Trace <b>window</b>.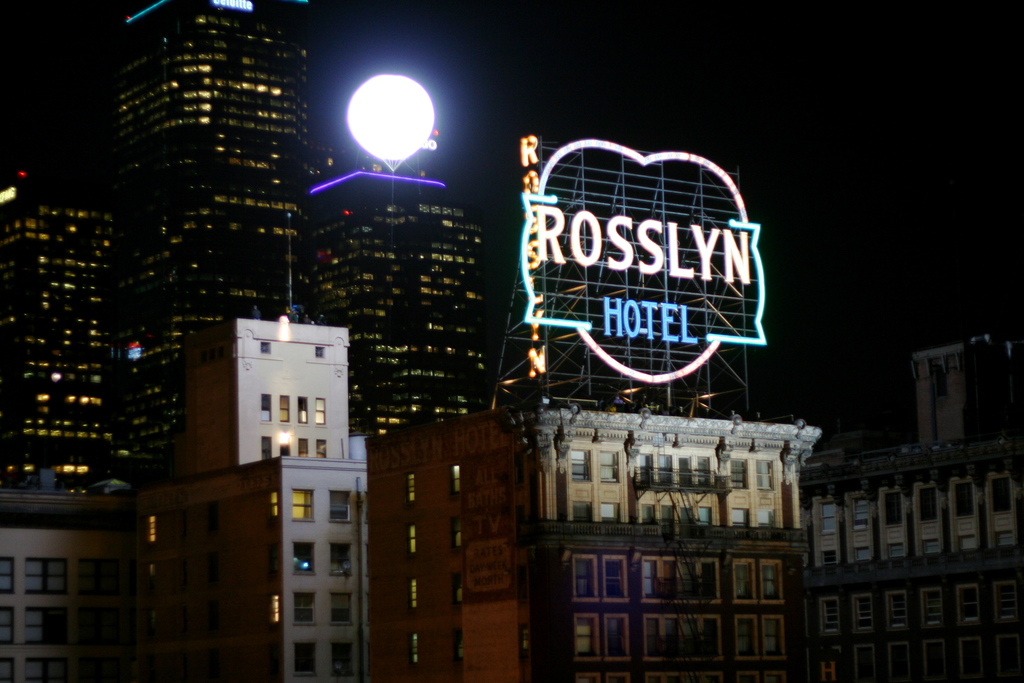
Traced to crop(0, 655, 12, 682).
